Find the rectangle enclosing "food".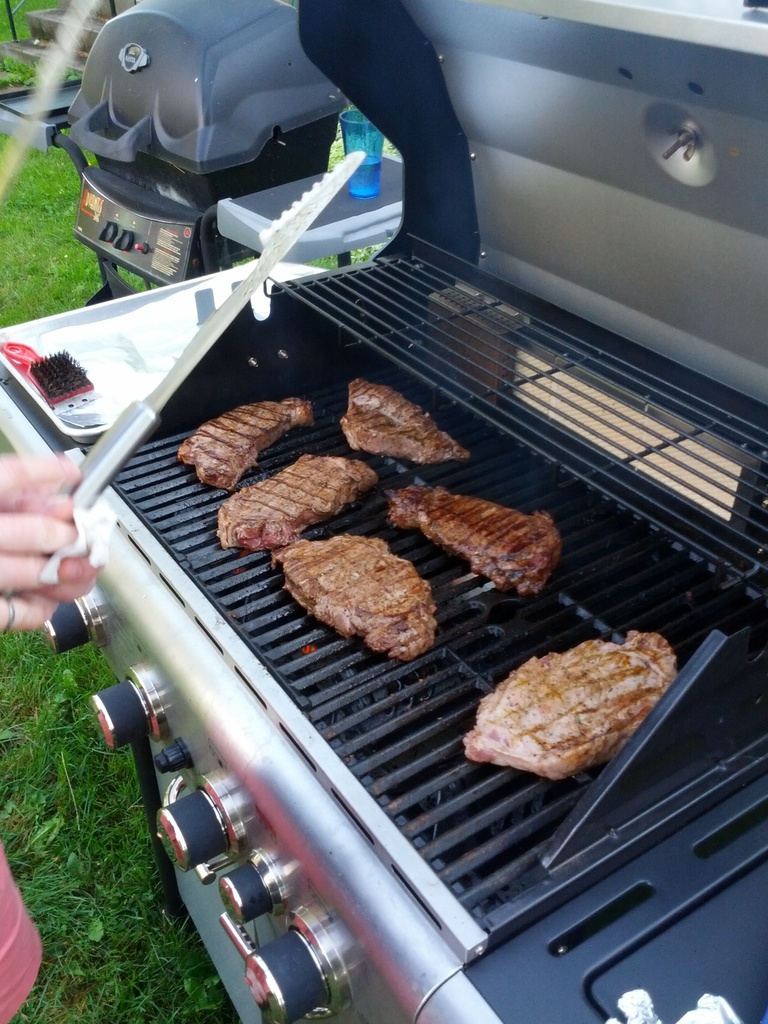
177, 395, 316, 491.
